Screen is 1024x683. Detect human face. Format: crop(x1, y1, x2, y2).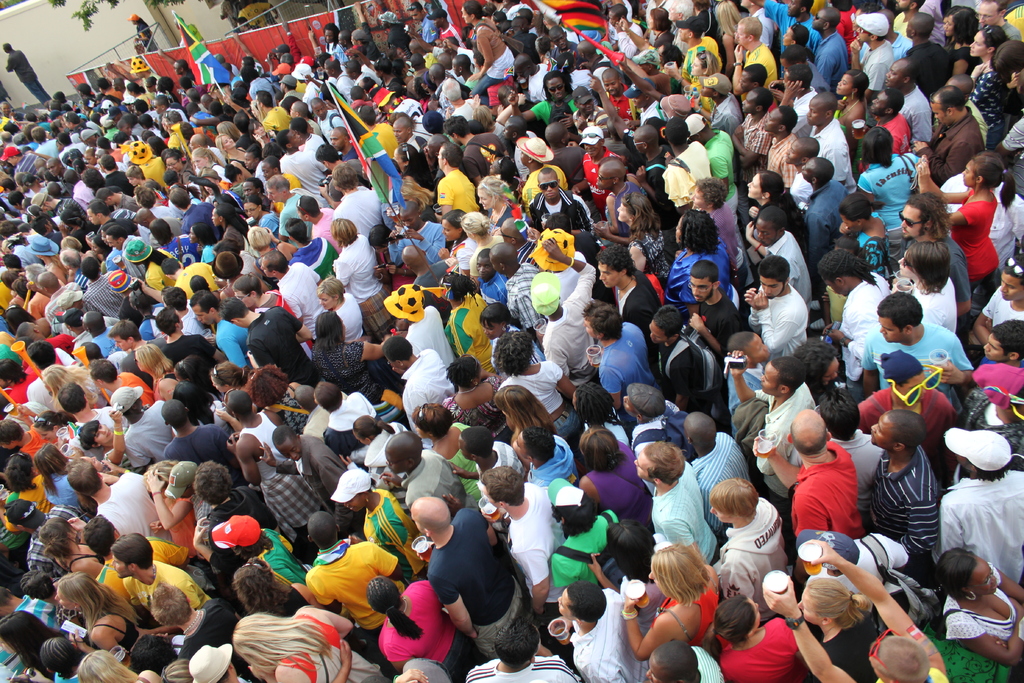
crop(824, 358, 836, 384).
